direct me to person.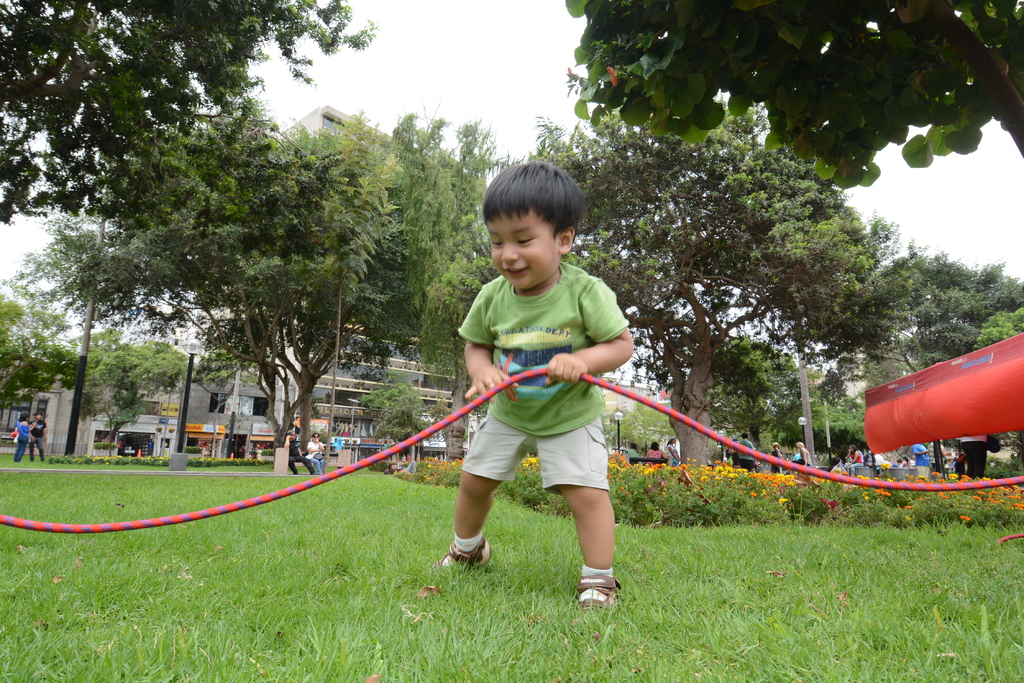
Direction: {"left": 433, "top": 229, "right": 641, "bottom": 595}.
